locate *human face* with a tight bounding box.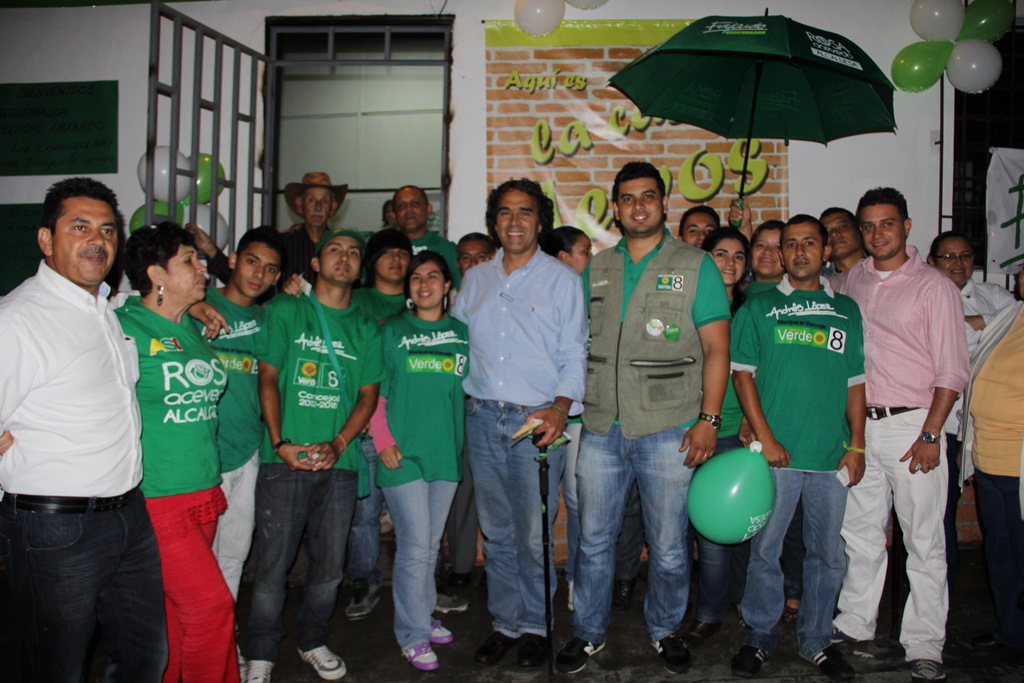
[621,177,663,235].
